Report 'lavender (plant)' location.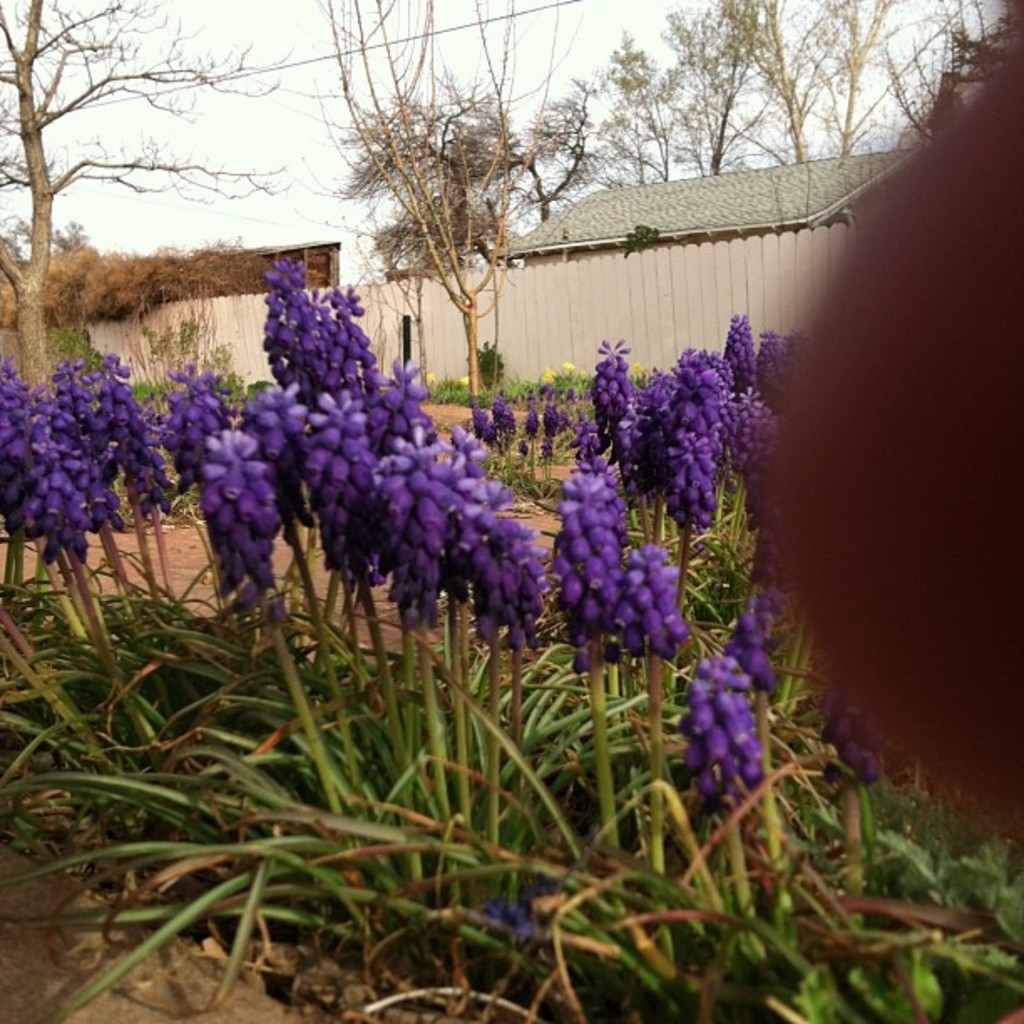
Report: 181 405 291 632.
